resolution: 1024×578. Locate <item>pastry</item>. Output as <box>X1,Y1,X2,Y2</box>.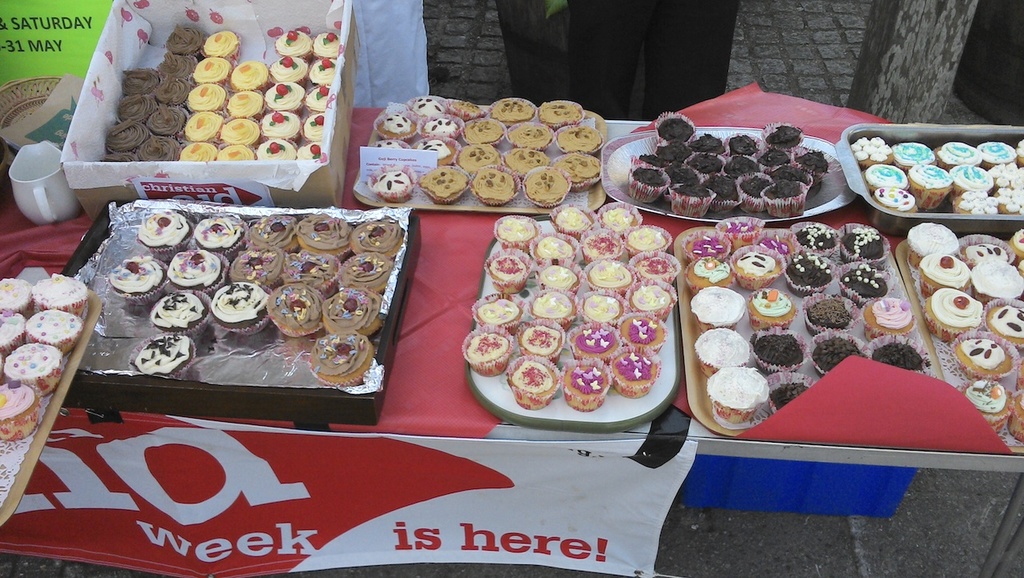
<box>180,110,229,144</box>.
